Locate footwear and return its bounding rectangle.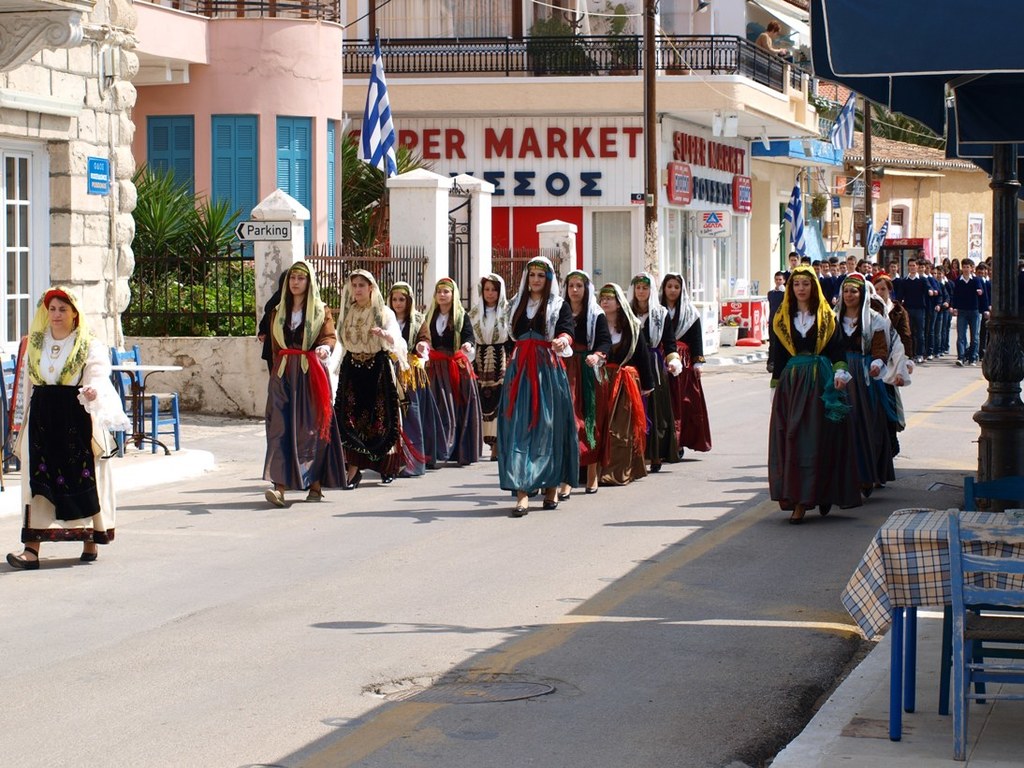
[511,505,528,518].
